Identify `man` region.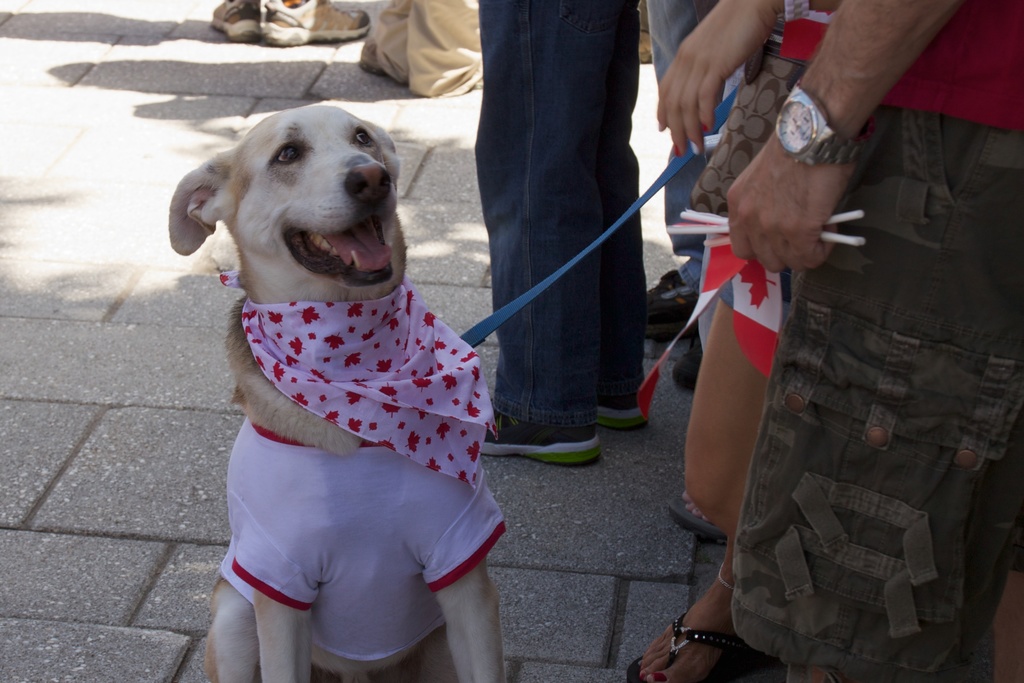
Region: l=722, t=0, r=1023, b=682.
